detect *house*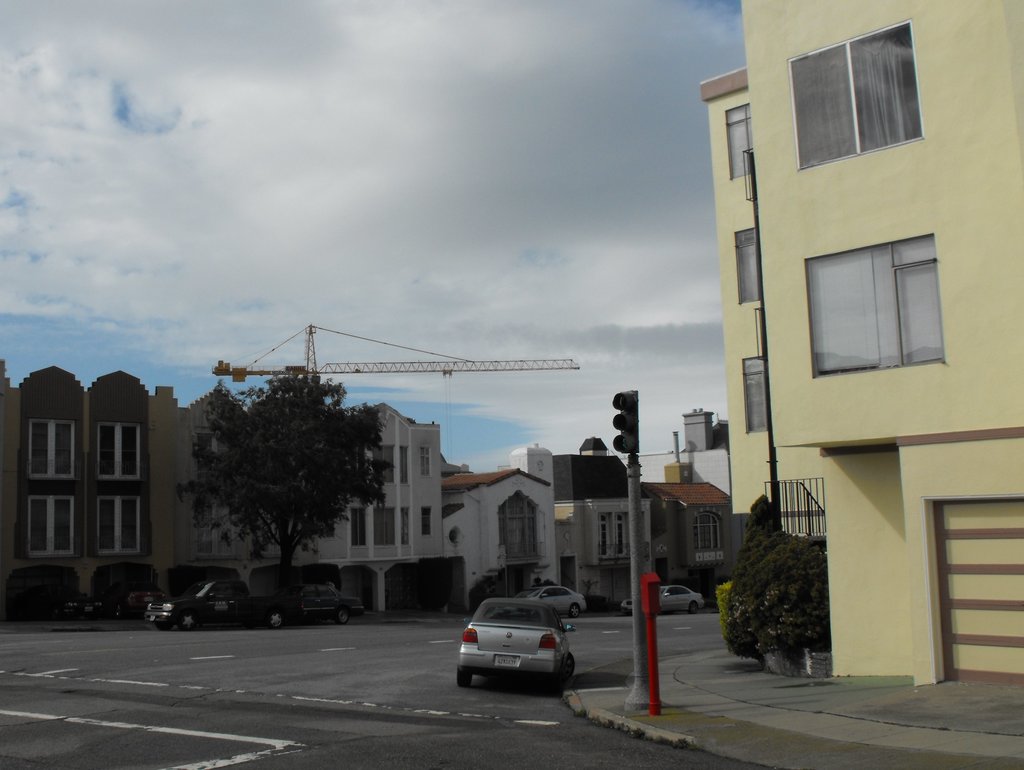
{"left": 716, "top": 0, "right": 1017, "bottom": 710}
